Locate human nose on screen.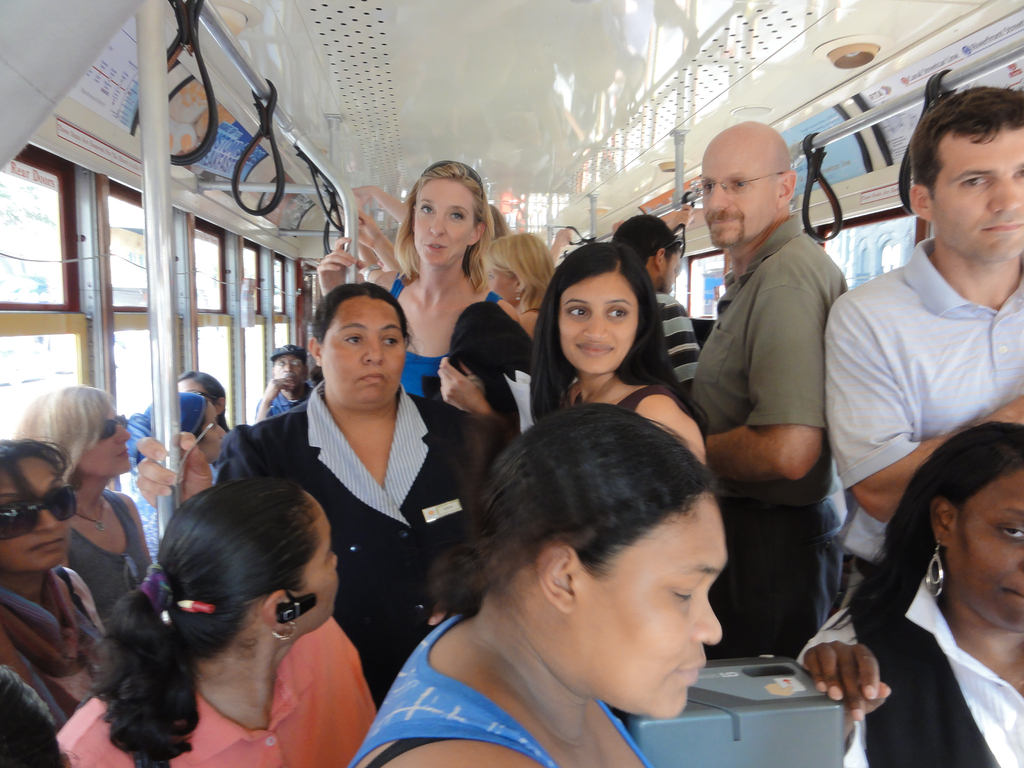
On screen at detection(577, 310, 608, 338).
